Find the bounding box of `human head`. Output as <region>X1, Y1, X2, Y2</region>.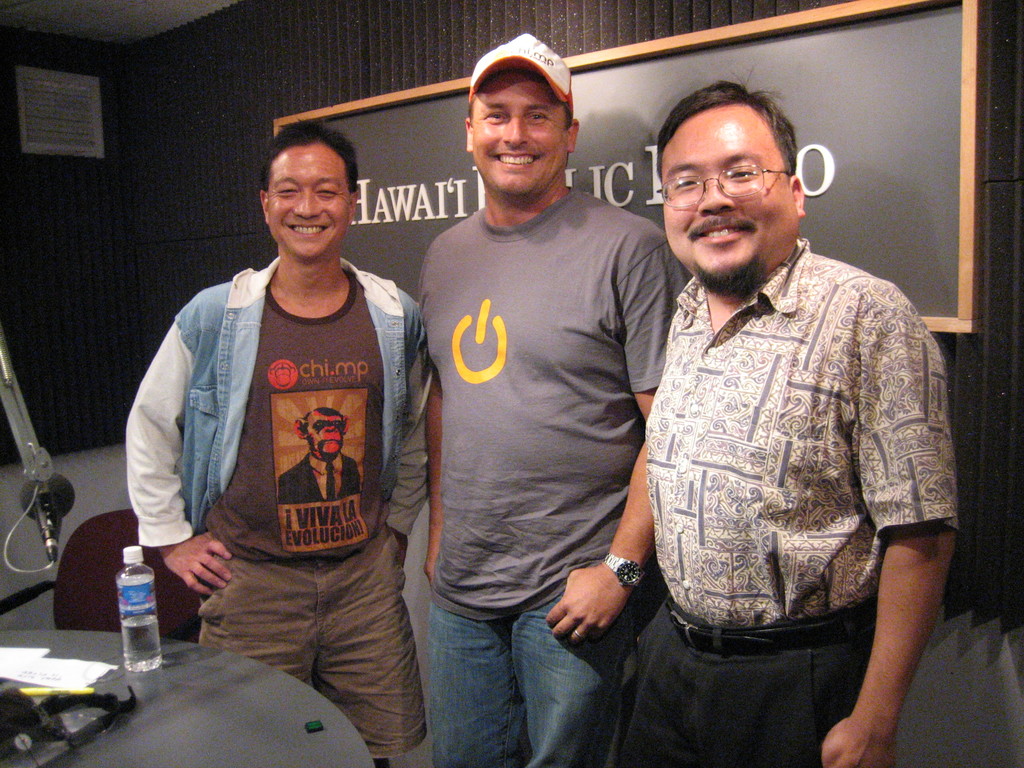
<region>653, 81, 808, 255</region>.
